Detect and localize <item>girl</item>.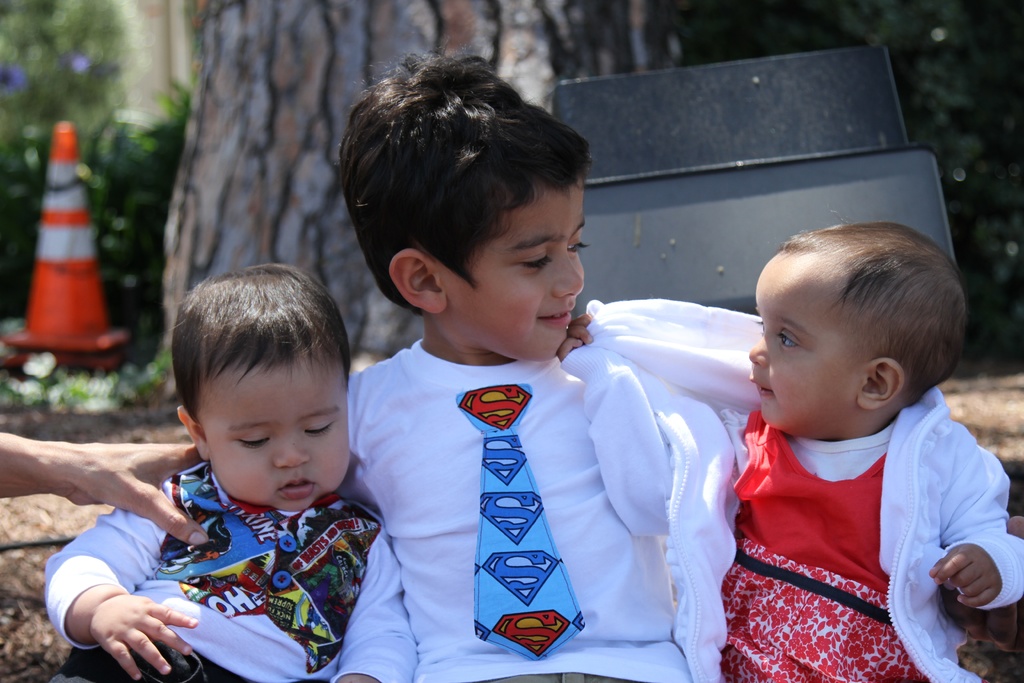
Localized at <box>728,224,1023,682</box>.
